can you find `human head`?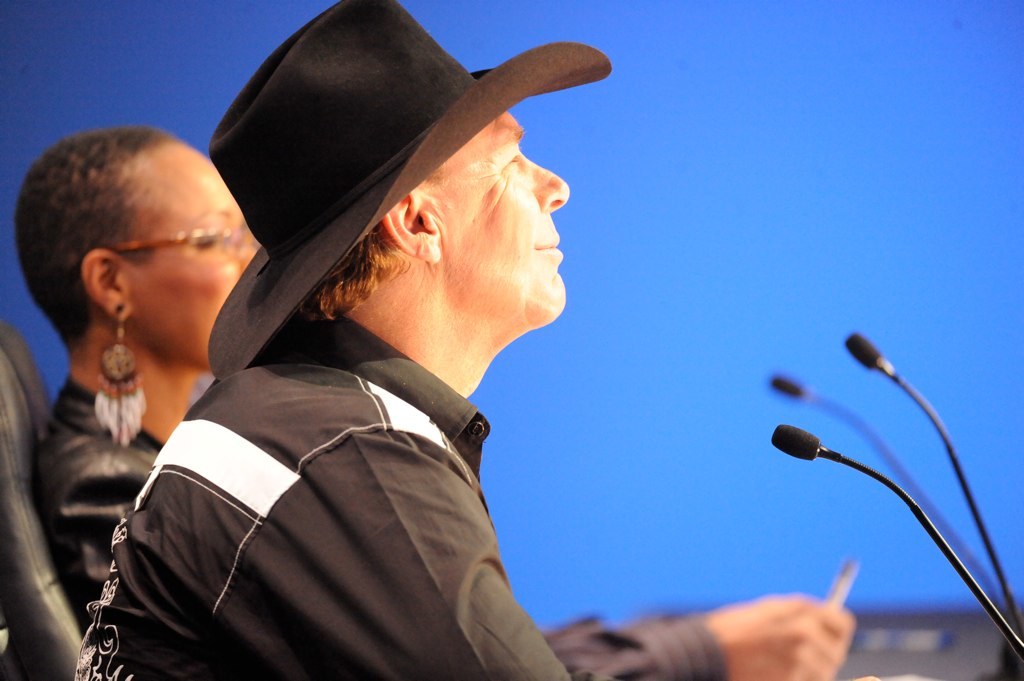
Yes, bounding box: x1=25 y1=92 x2=255 y2=387.
